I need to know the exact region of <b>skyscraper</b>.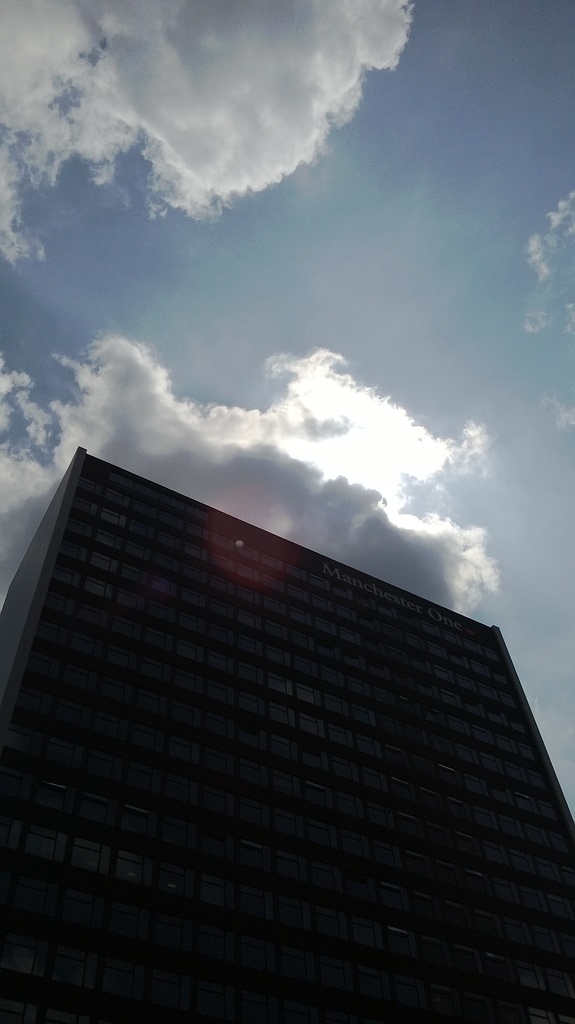
Region: select_region(0, 429, 574, 1009).
